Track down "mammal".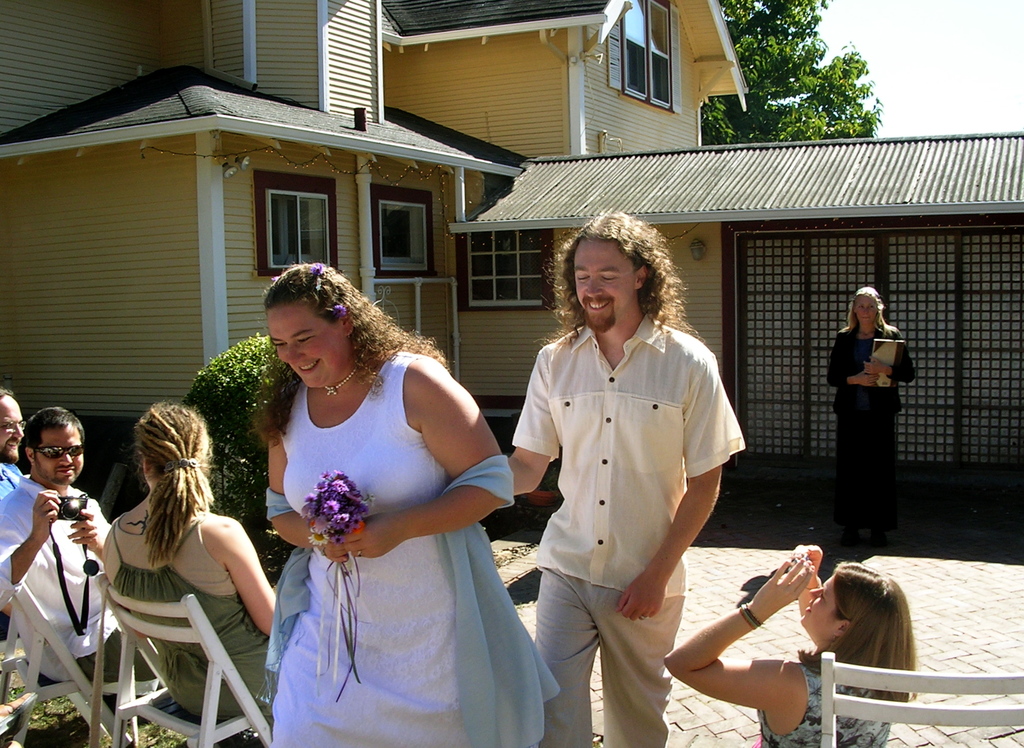
Tracked to <region>105, 397, 280, 716</region>.
